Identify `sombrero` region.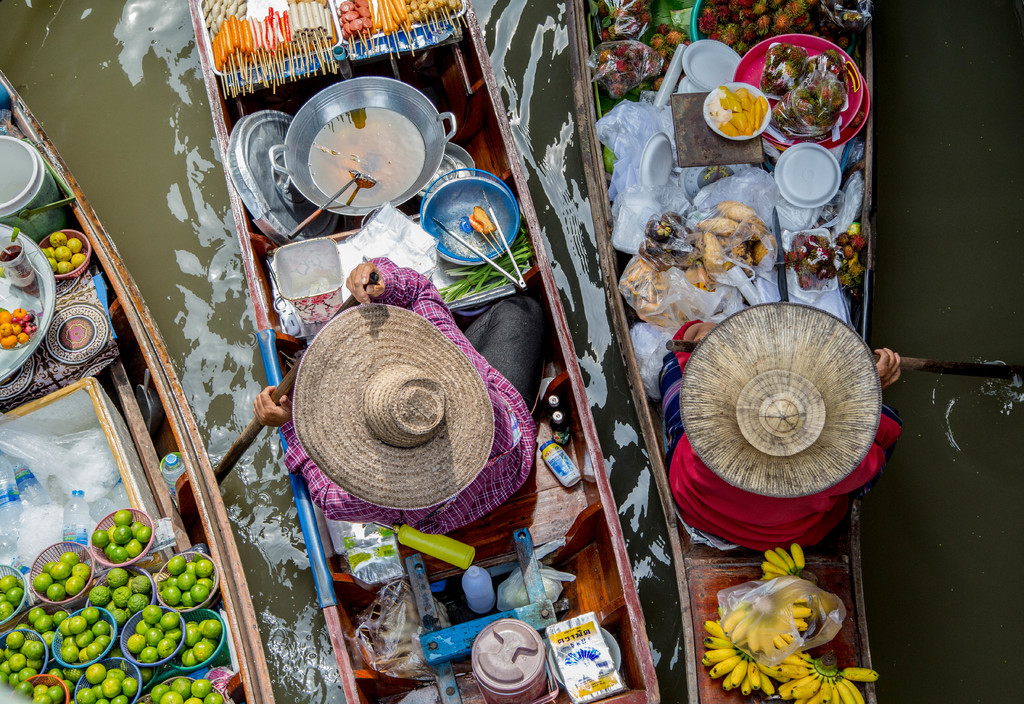
Region: [x1=278, y1=296, x2=503, y2=536].
